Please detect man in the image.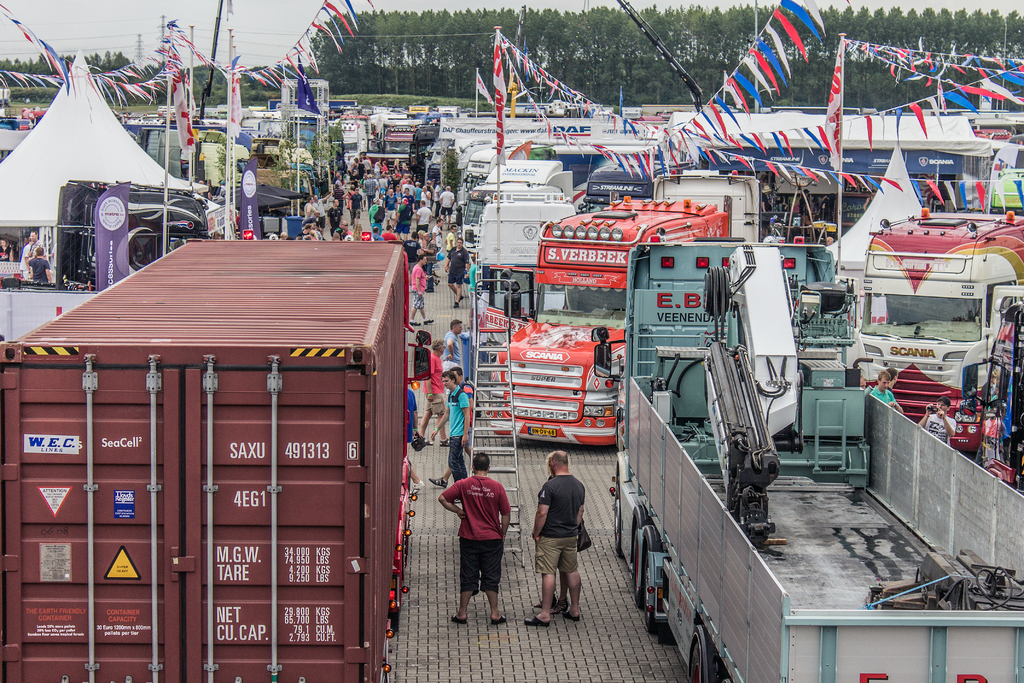
[x1=395, y1=196, x2=412, y2=240].
